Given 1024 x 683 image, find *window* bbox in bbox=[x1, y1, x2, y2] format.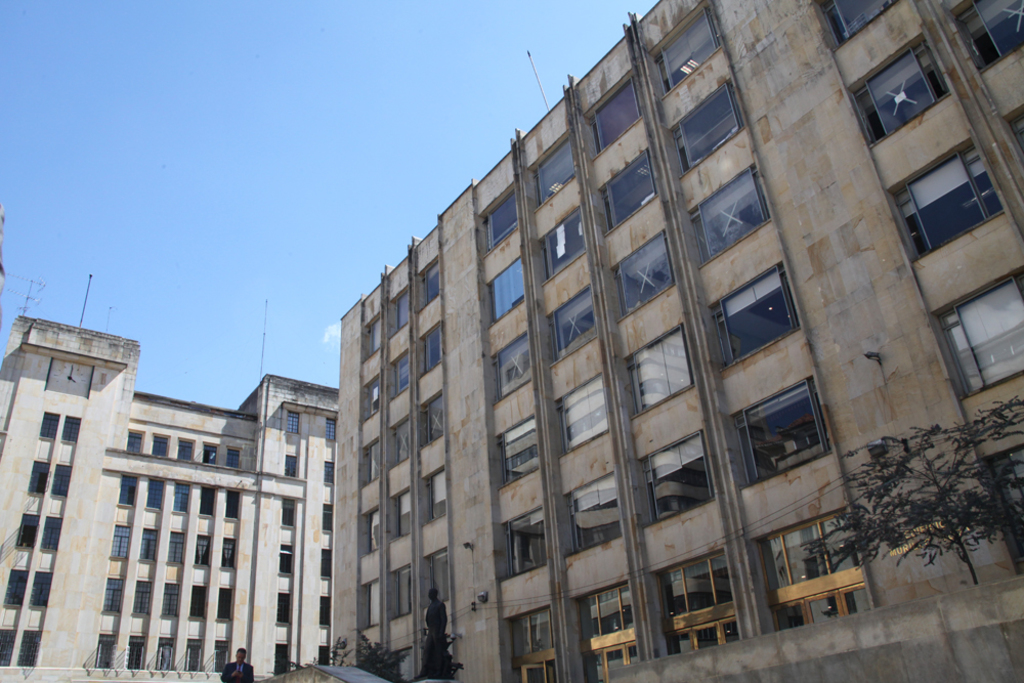
bbox=[186, 585, 209, 624].
